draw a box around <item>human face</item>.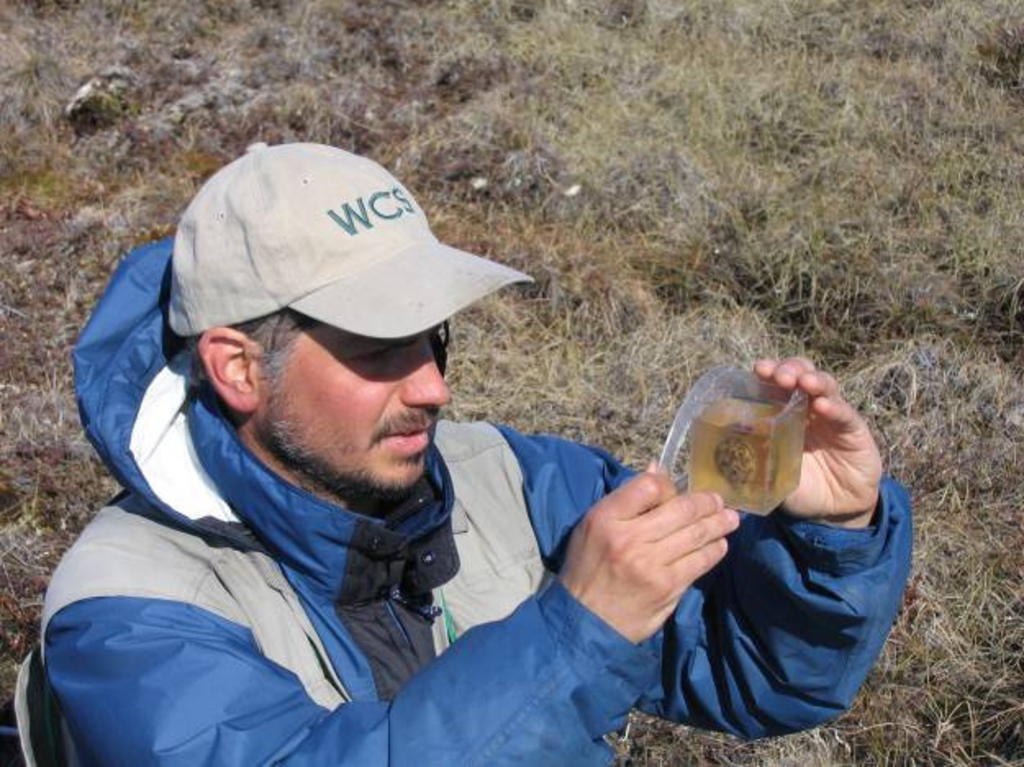
262/308/447/487.
